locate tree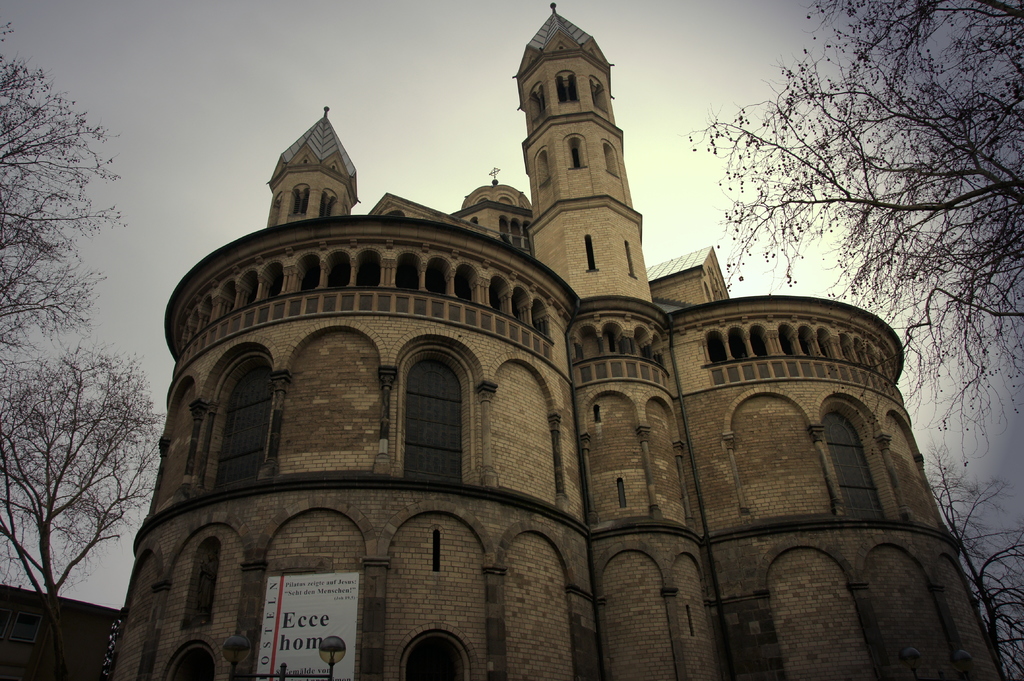
<bbox>0, 19, 125, 356</bbox>
